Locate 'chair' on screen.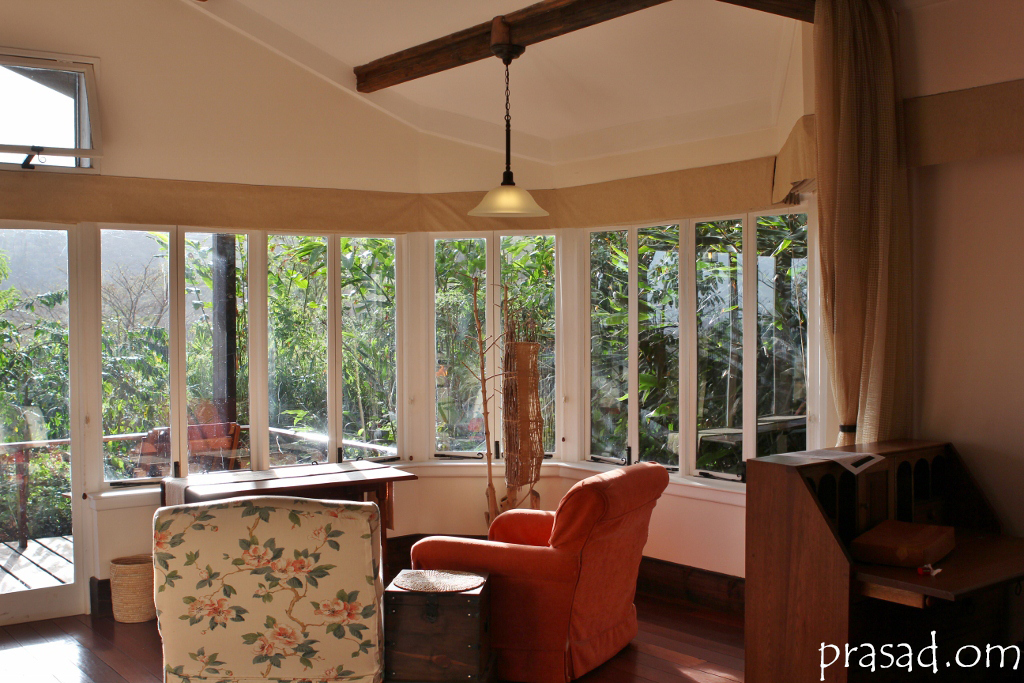
On screen at 154,506,374,682.
